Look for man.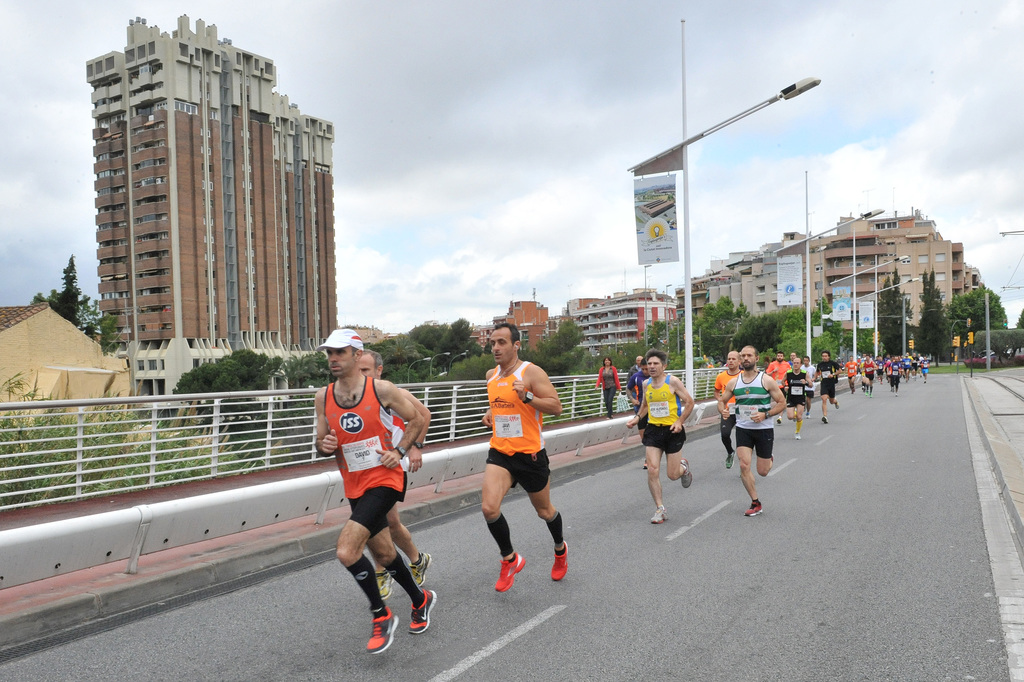
Found: 622 349 685 524.
